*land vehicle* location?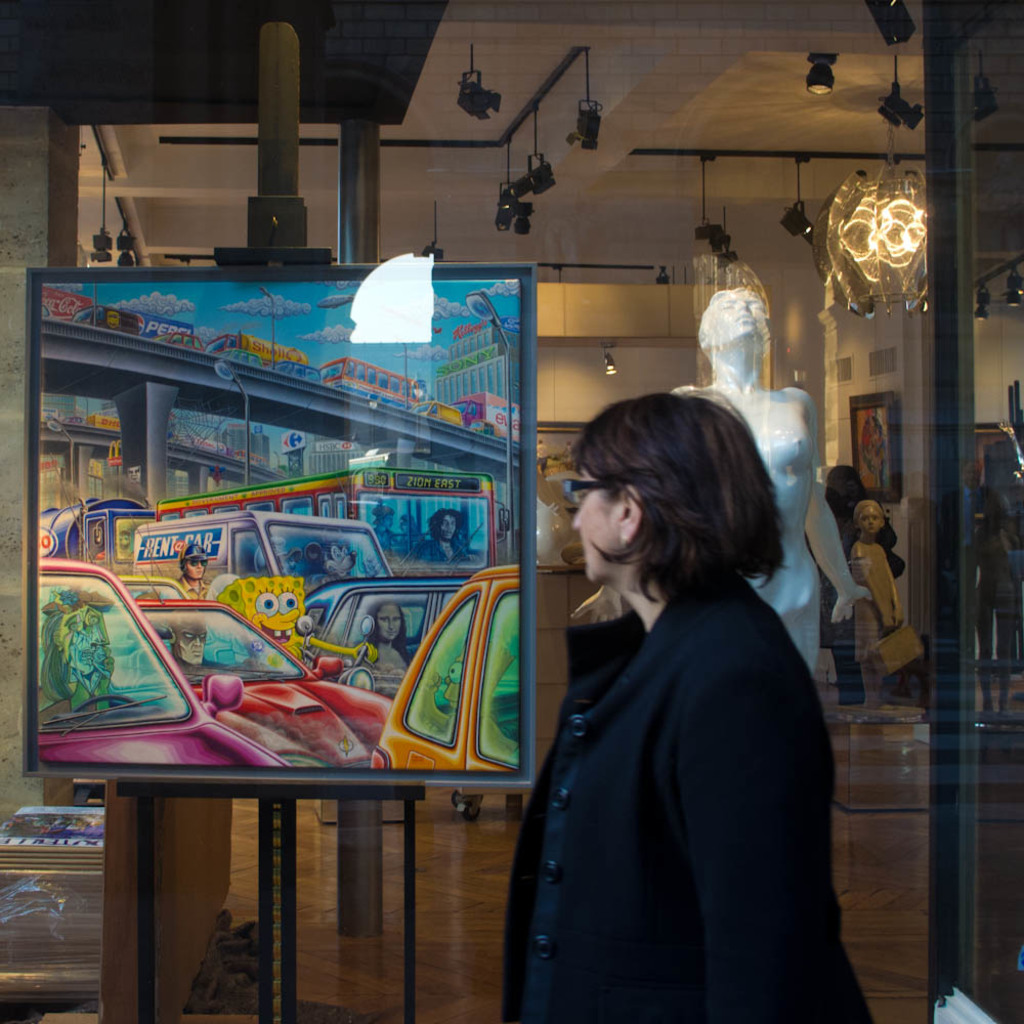
box=[366, 563, 517, 783]
